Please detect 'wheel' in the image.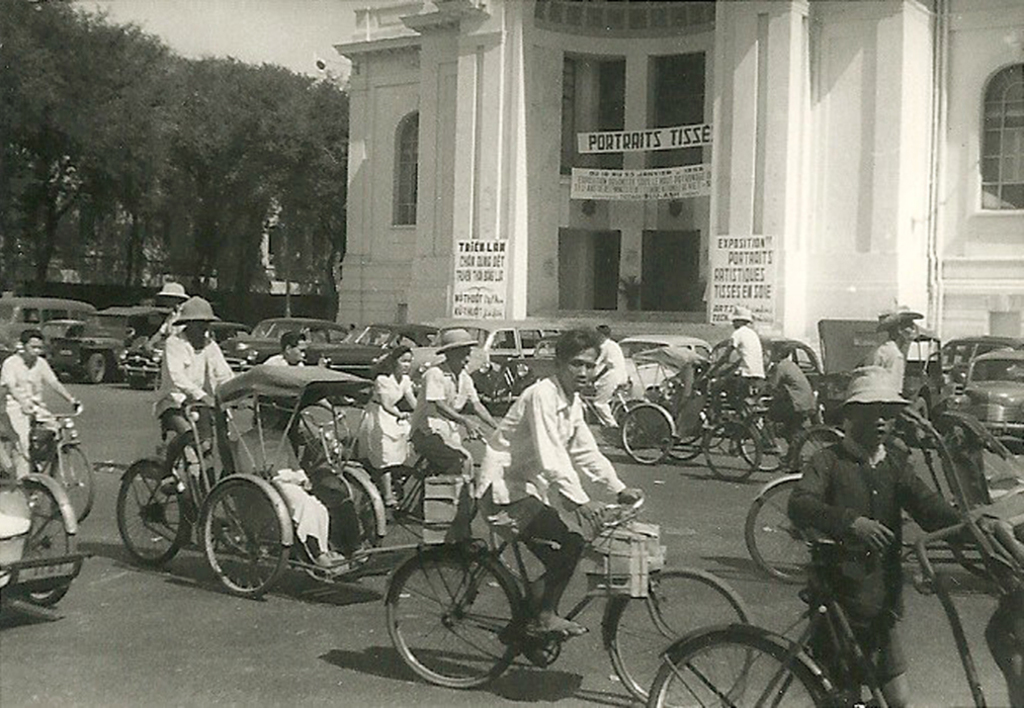
{"left": 328, "top": 469, "right": 382, "bottom": 583}.
